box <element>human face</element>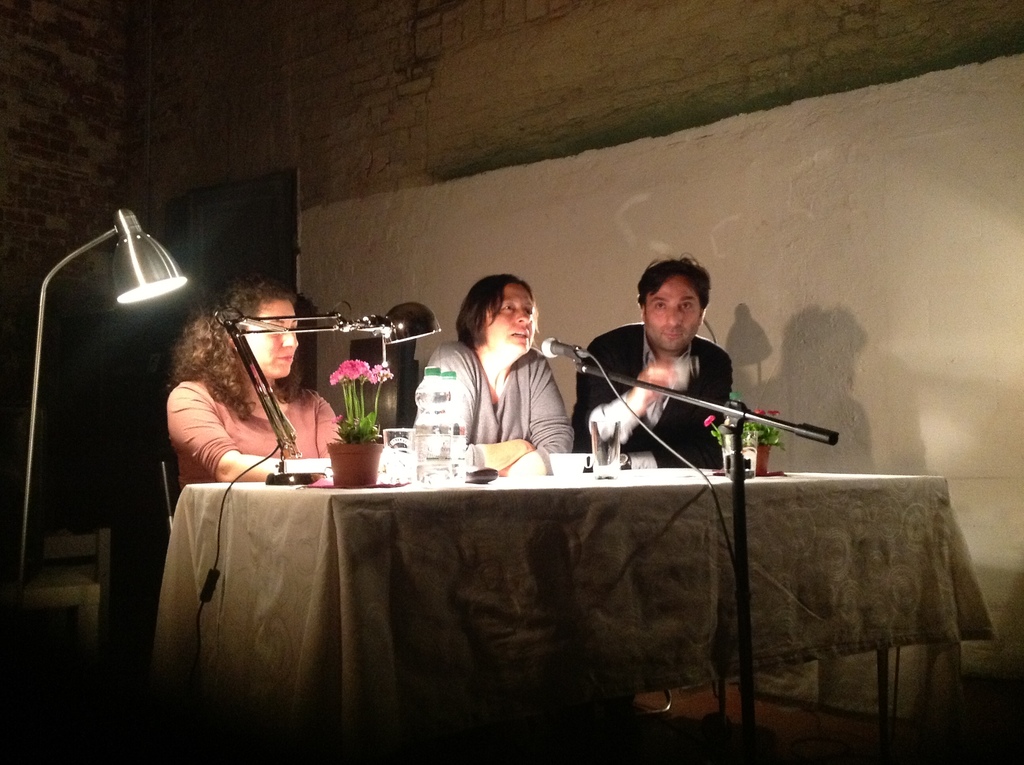
497, 282, 534, 355
